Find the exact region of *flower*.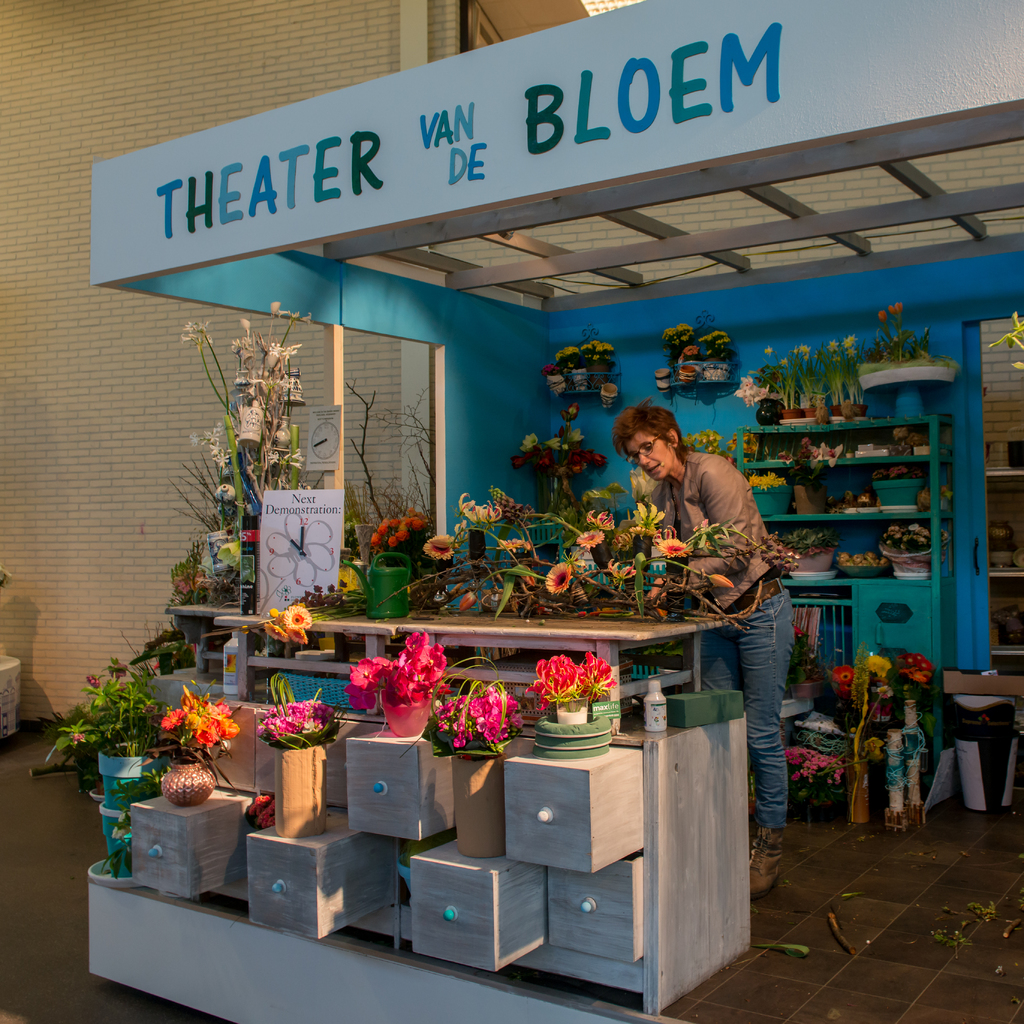
Exact region: x1=561 y1=401 x2=580 y2=424.
